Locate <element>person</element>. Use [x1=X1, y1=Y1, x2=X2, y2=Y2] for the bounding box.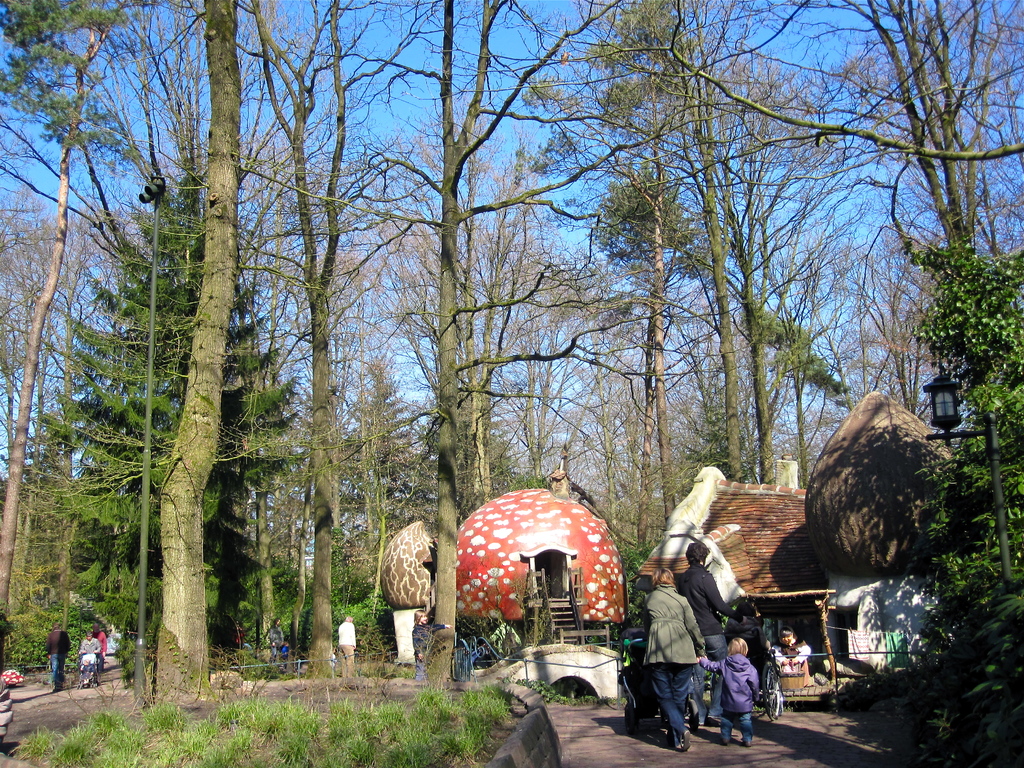
[x1=630, y1=563, x2=708, y2=757].
